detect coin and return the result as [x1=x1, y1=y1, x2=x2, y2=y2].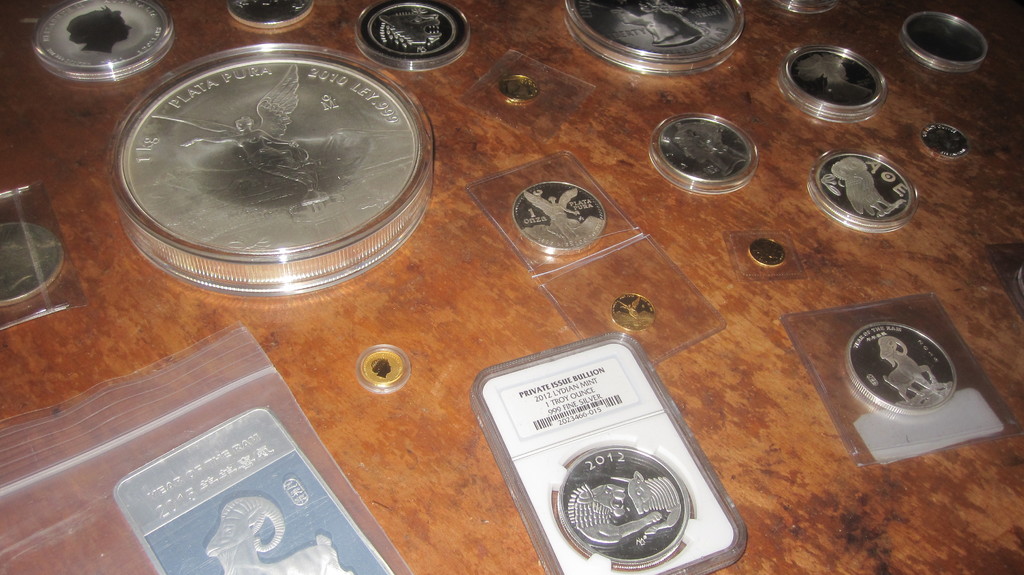
[x1=783, y1=42, x2=888, y2=121].
